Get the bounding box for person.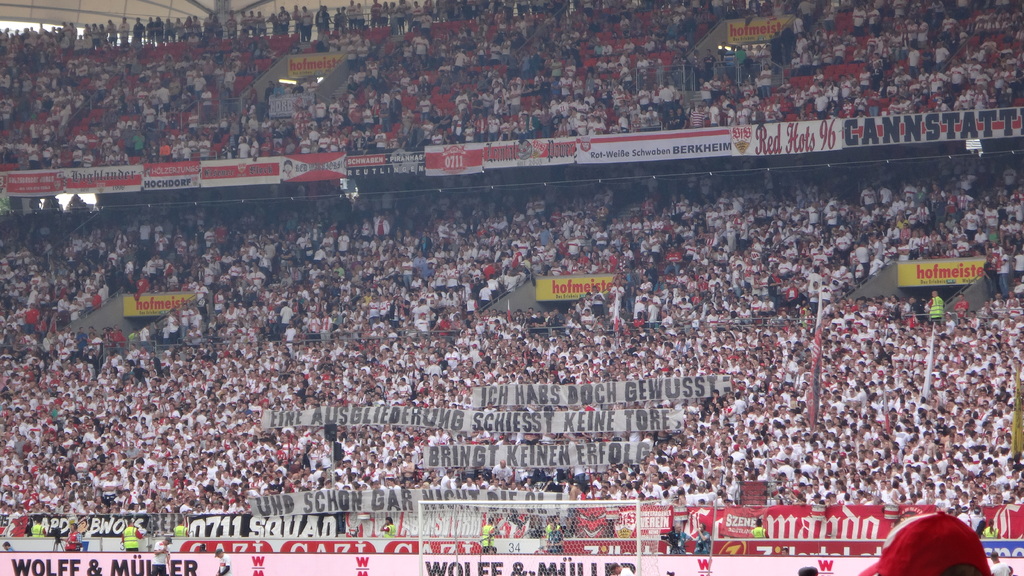
l=543, t=520, r=566, b=557.
